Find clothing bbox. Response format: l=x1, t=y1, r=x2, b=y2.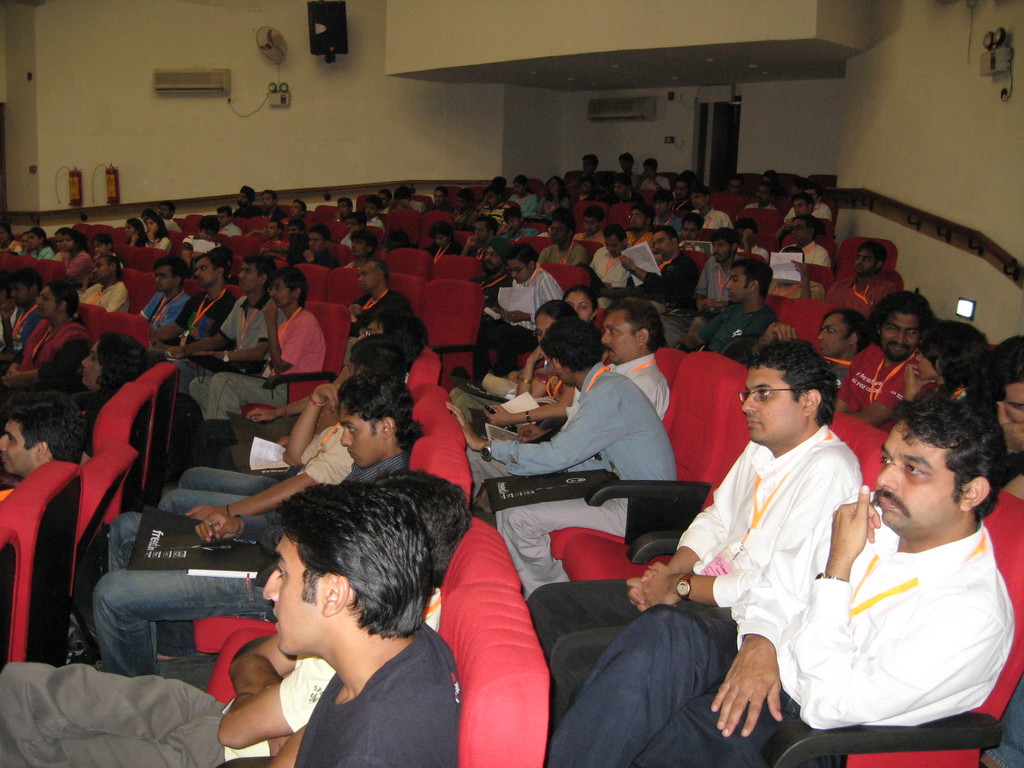
l=535, t=236, r=589, b=266.
